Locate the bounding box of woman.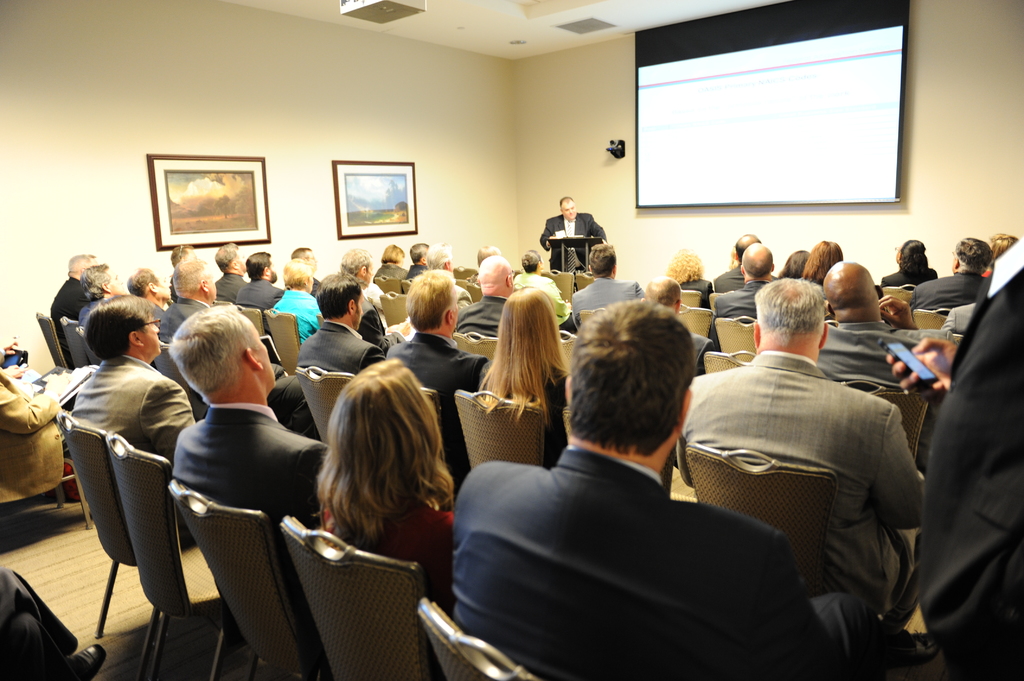
Bounding box: 794 238 848 327.
